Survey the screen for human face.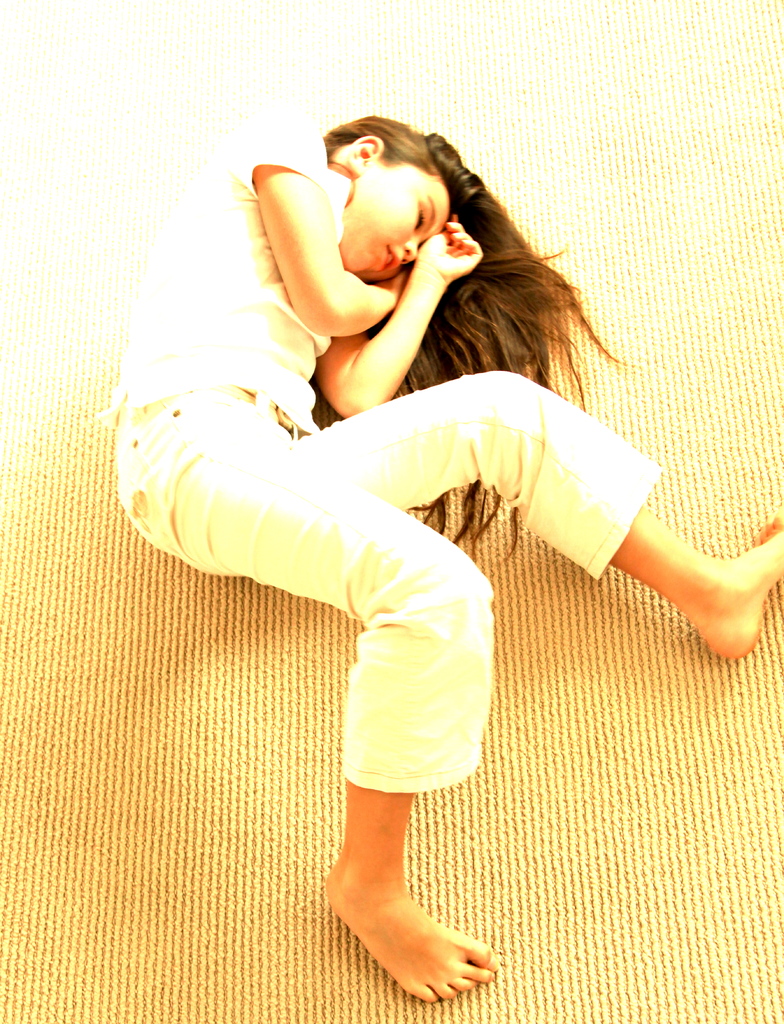
Survey found: <box>340,157,452,281</box>.
